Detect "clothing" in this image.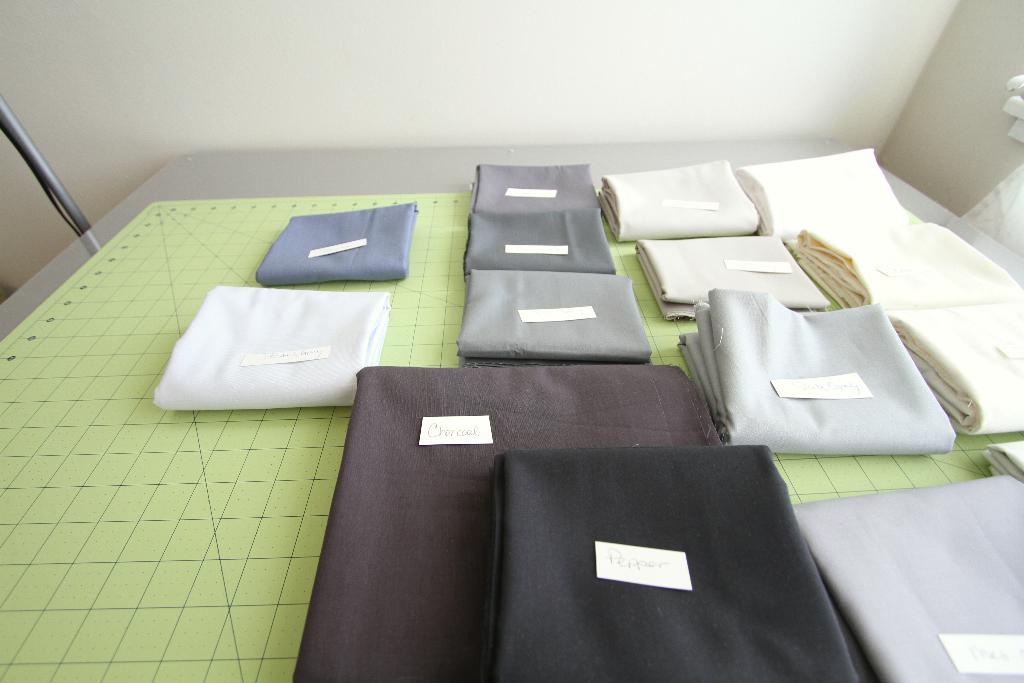
Detection: BBox(463, 209, 617, 273).
